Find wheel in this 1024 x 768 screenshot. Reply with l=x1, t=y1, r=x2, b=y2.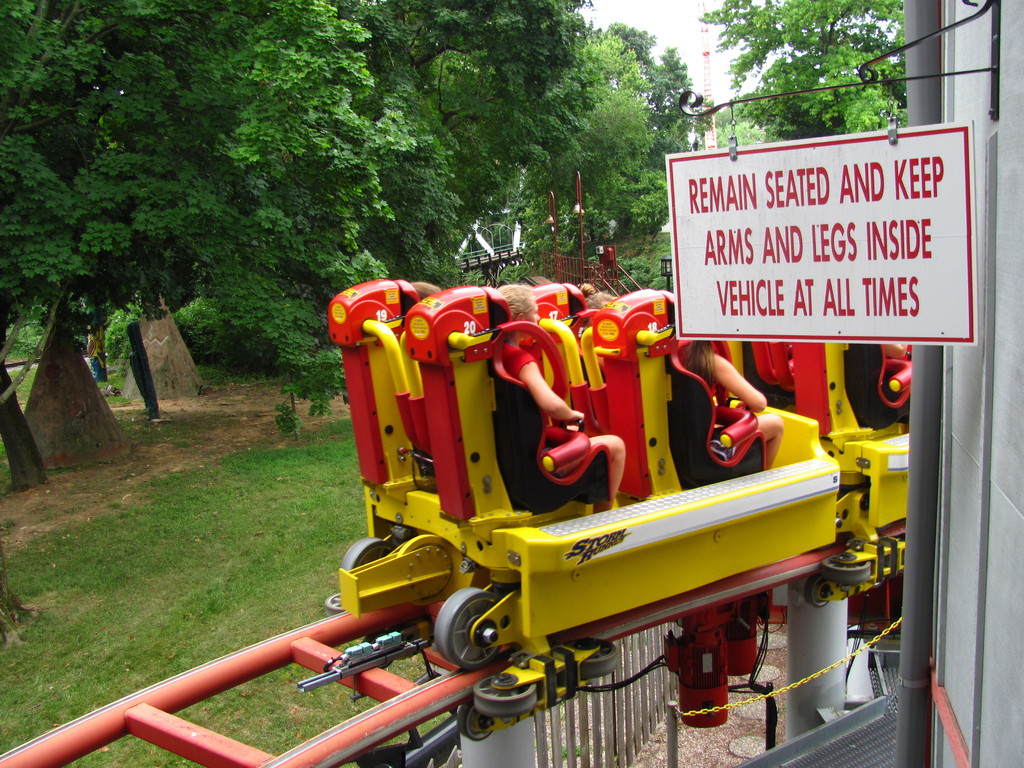
l=467, t=674, r=531, b=717.
